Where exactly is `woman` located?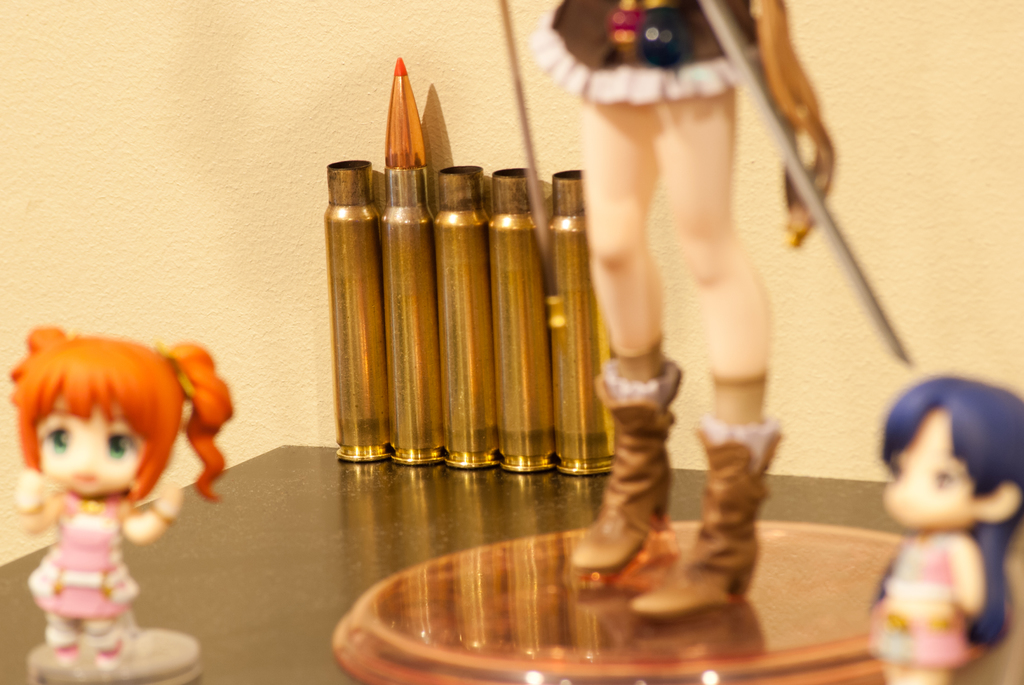
Its bounding box is rect(842, 372, 1023, 671).
